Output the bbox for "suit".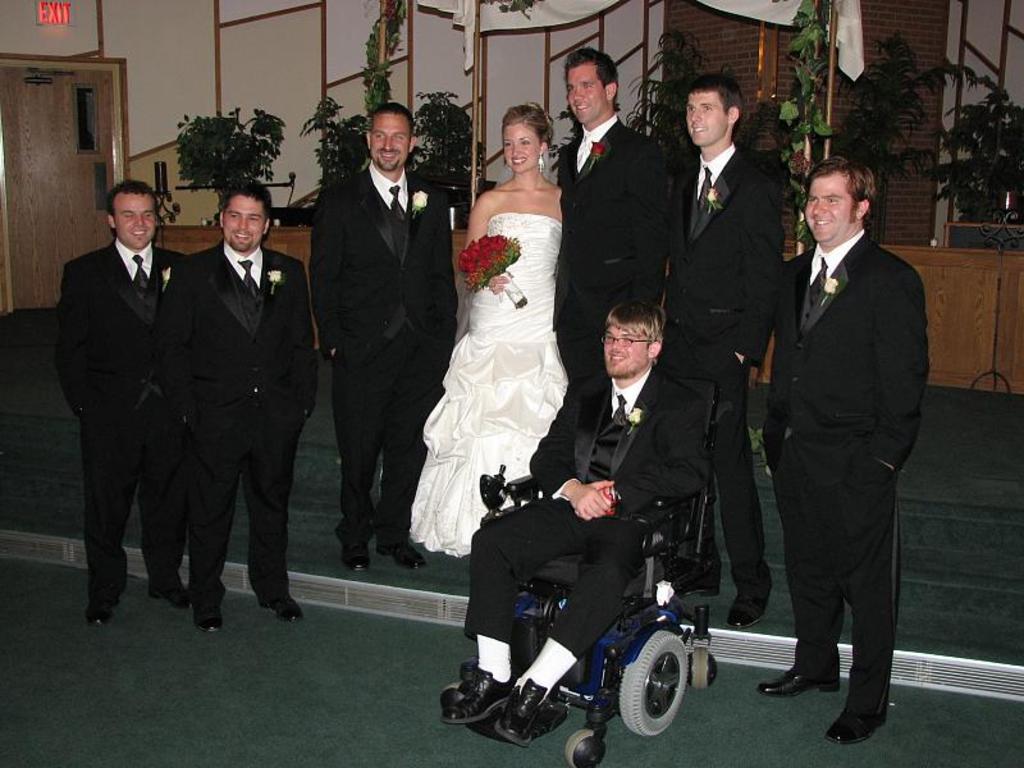
[558,115,671,389].
